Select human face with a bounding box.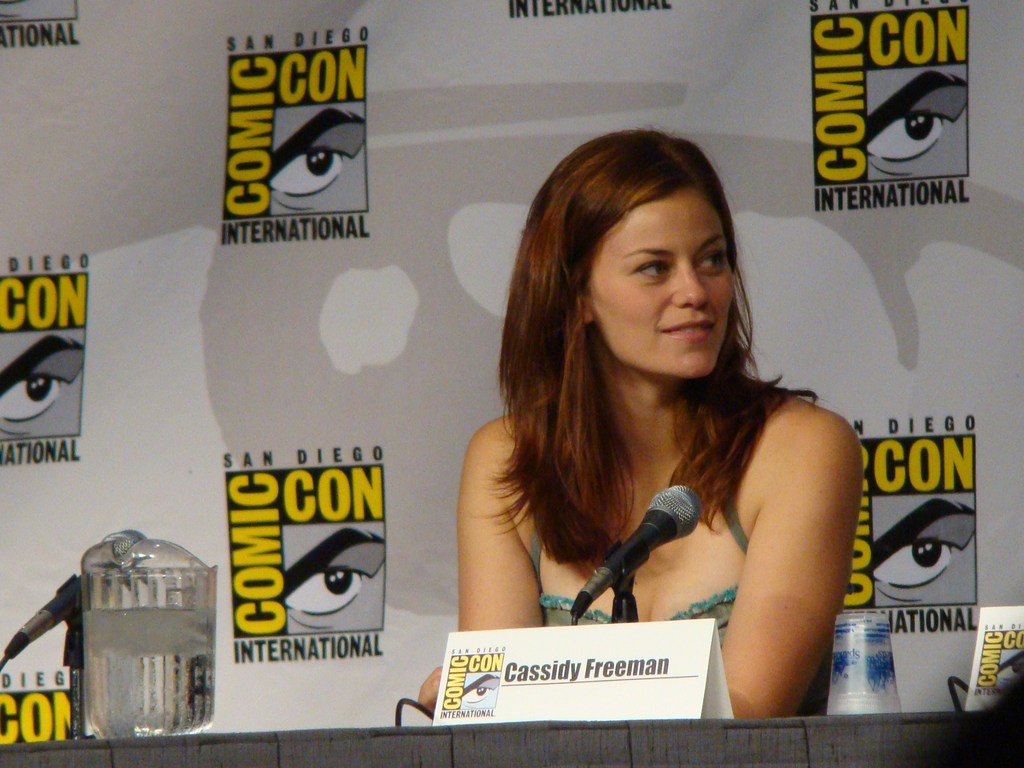
[588,195,735,380].
